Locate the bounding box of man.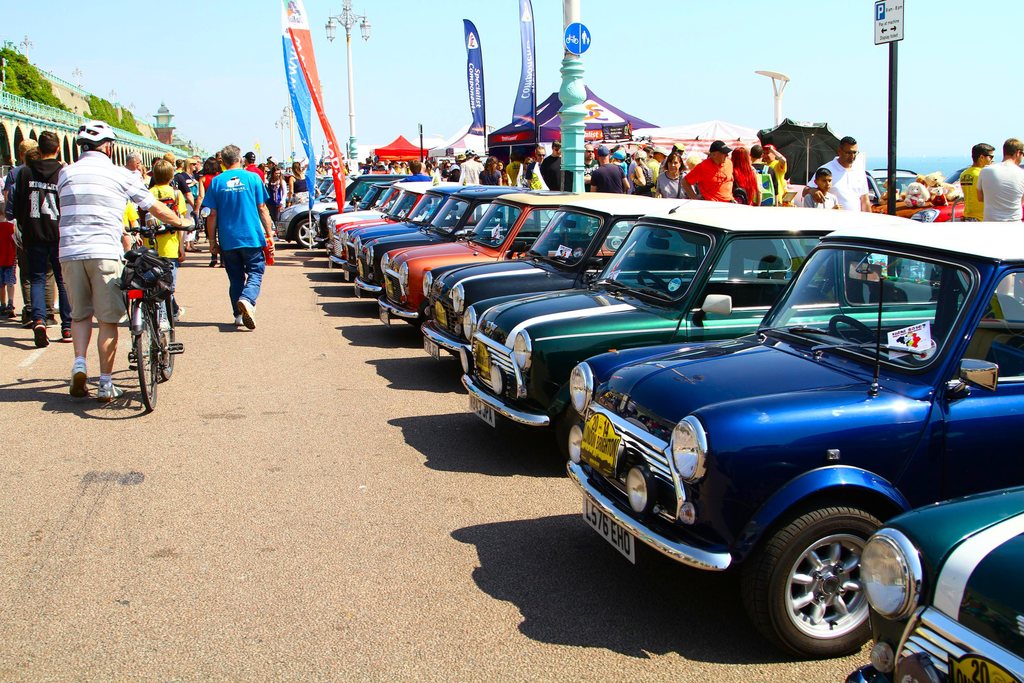
Bounding box: crop(1, 141, 54, 328).
